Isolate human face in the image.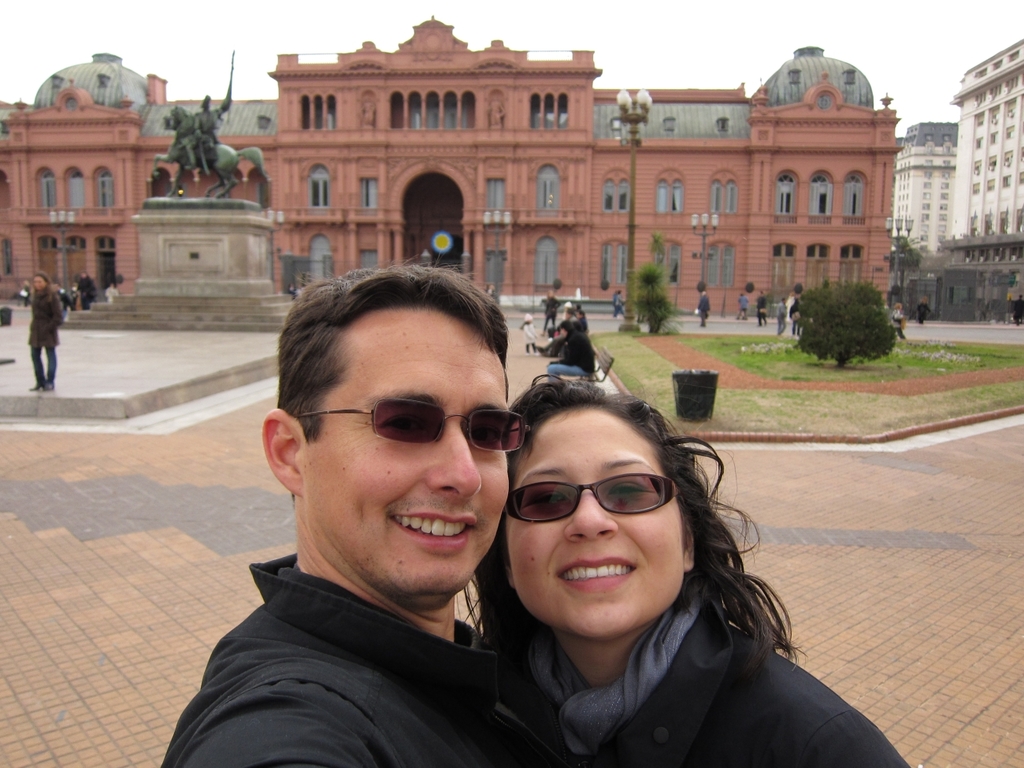
Isolated region: 32,280,45,292.
